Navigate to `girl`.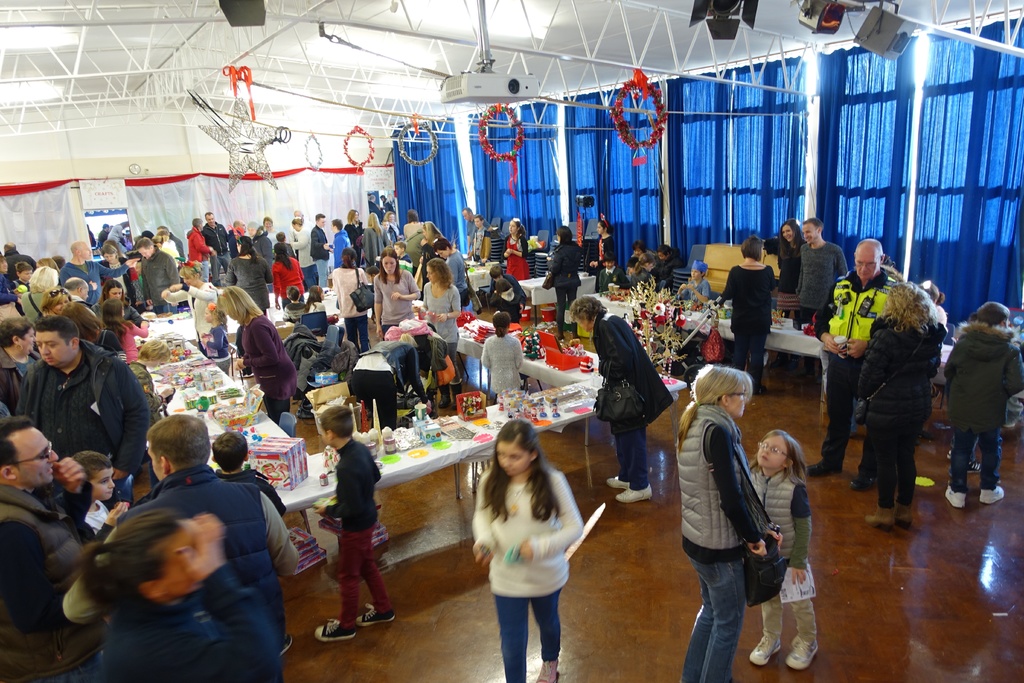
Navigation target: pyautogui.locateOnScreen(221, 288, 297, 419).
